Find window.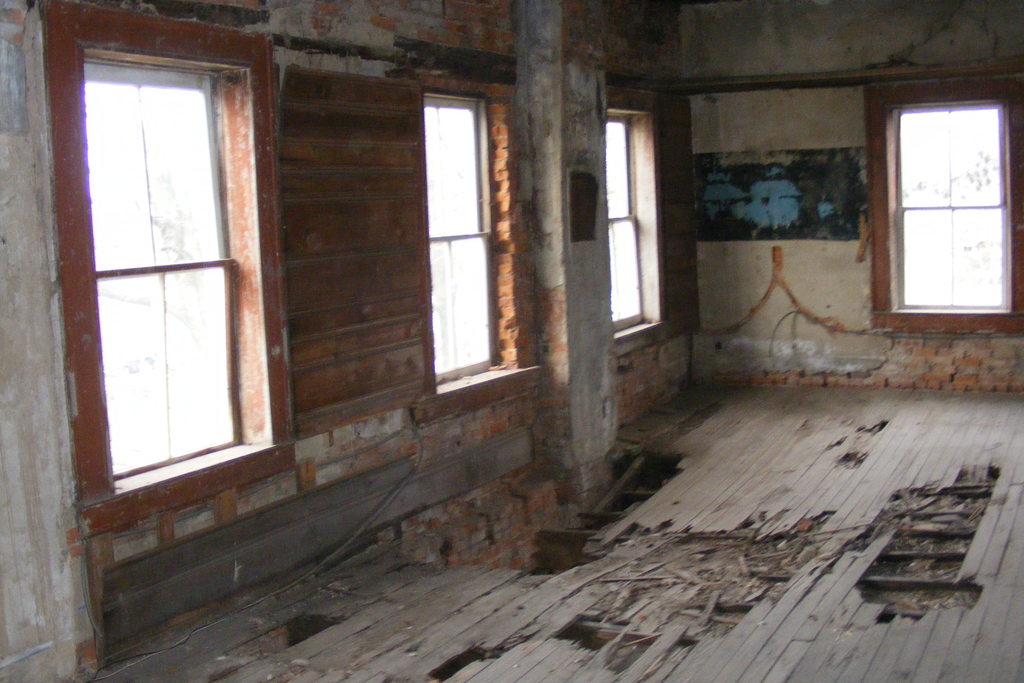
[x1=895, y1=105, x2=1011, y2=308].
